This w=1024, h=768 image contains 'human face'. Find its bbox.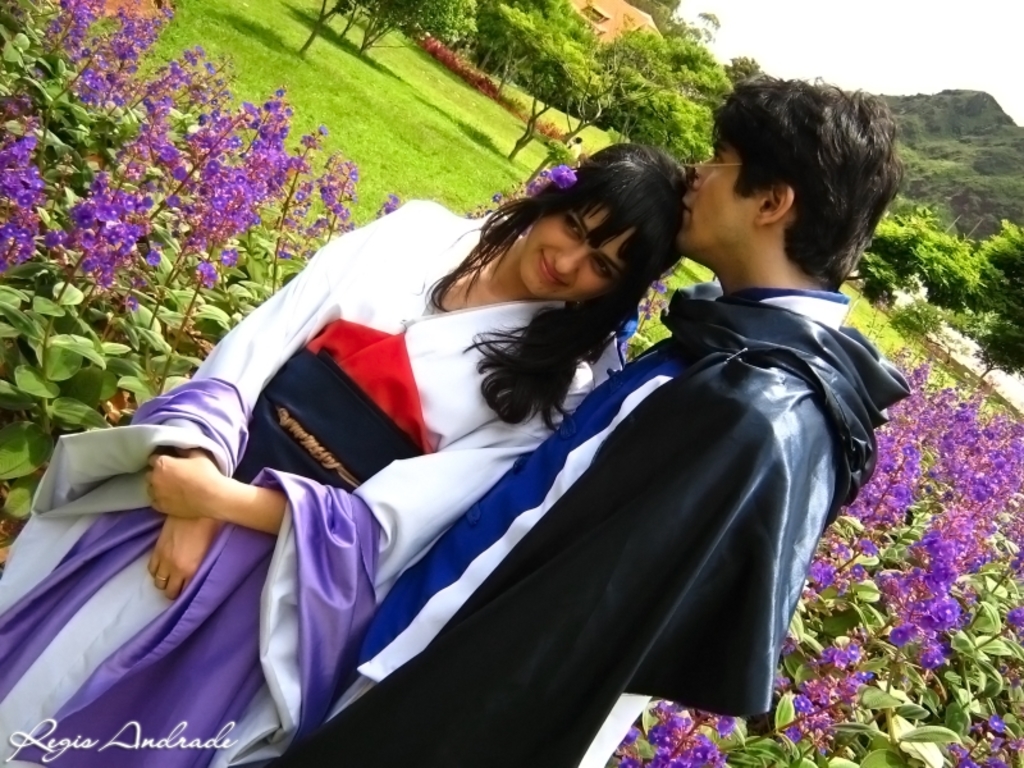
BBox(512, 212, 636, 307).
